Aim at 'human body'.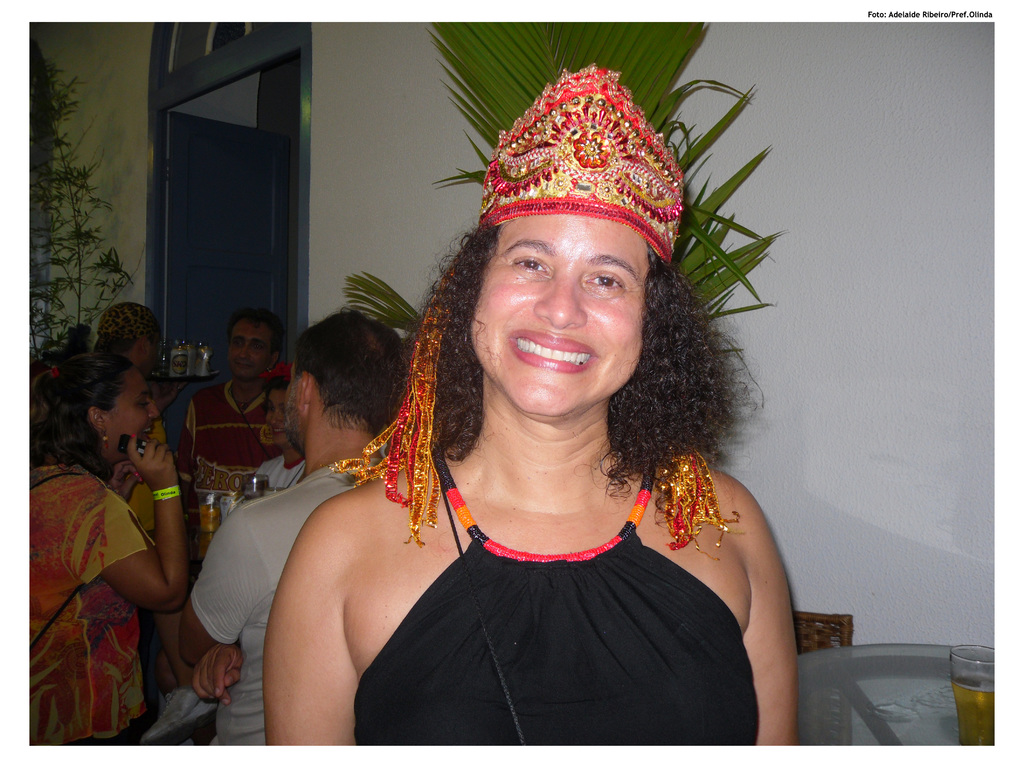
Aimed at pyautogui.locateOnScreen(169, 312, 271, 578).
